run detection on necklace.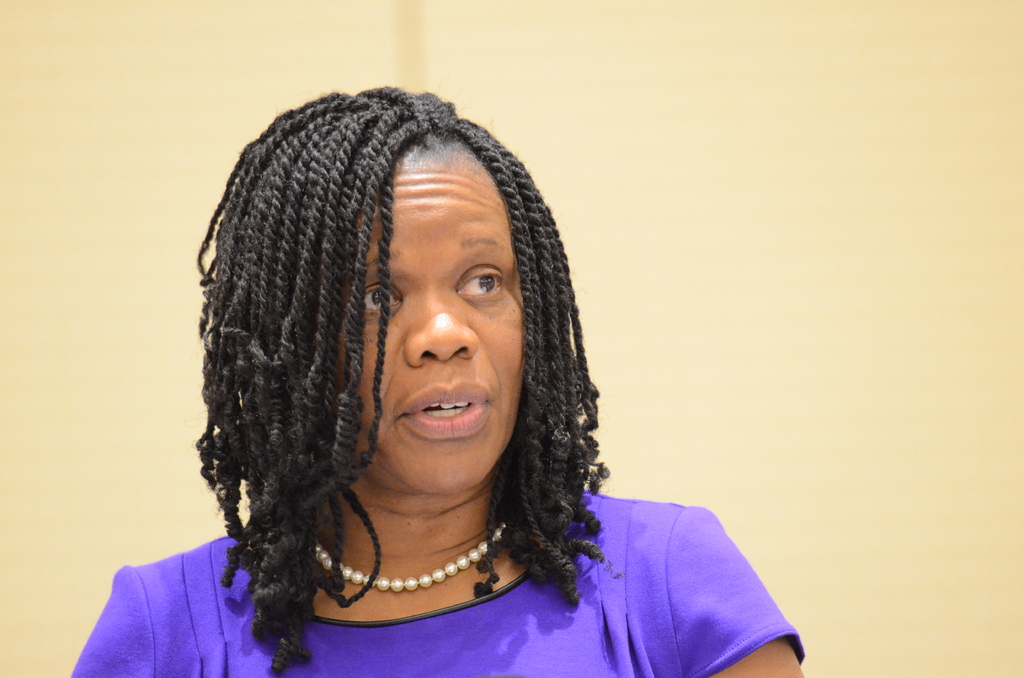
Result: [left=335, top=504, right=525, bottom=625].
